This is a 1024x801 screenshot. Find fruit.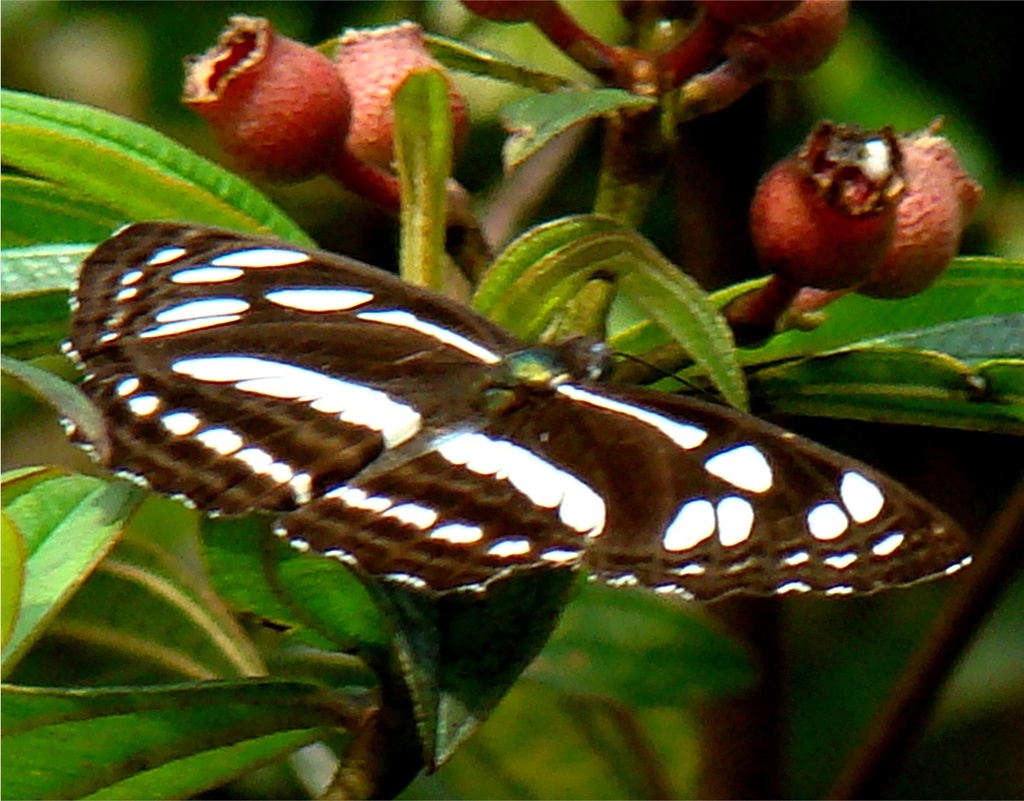
Bounding box: <region>181, 14, 497, 288</region>.
